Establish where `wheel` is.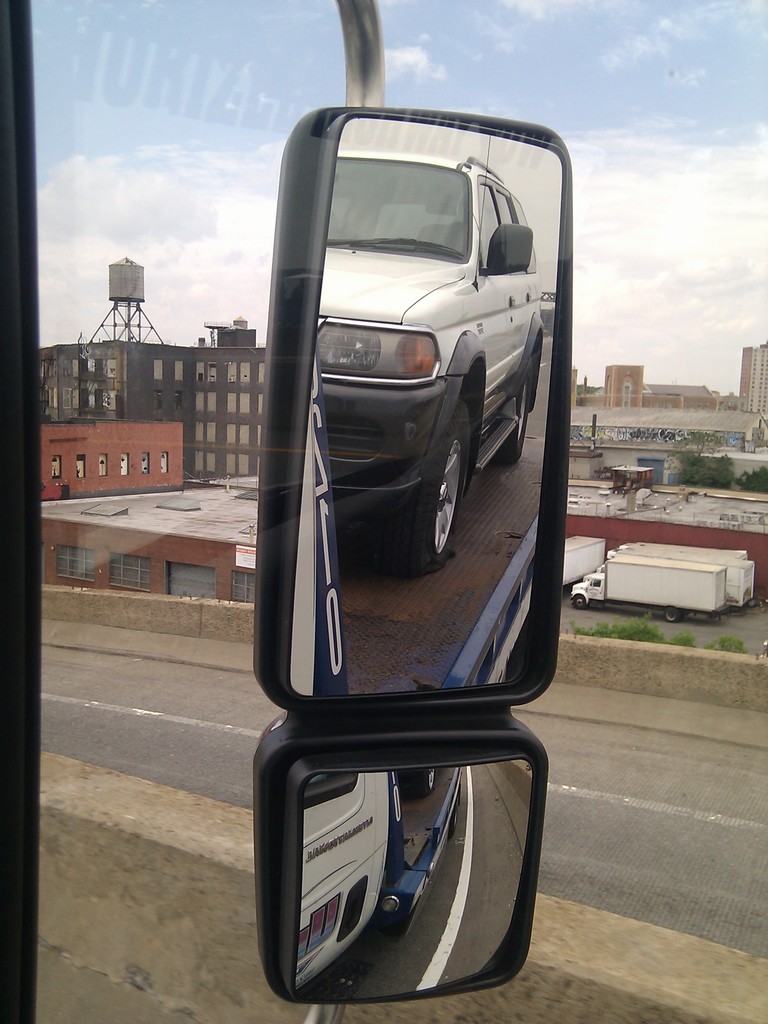
Established at <region>664, 607, 679, 625</region>.
